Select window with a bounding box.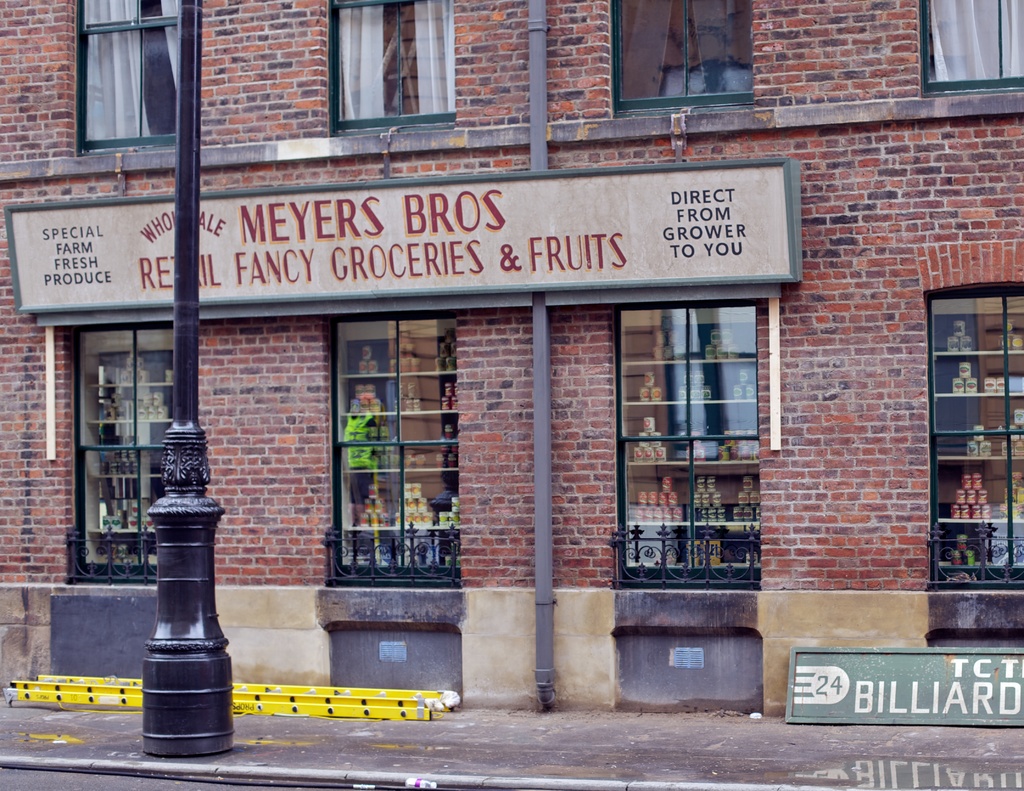
[72, 0, 183, 154].
